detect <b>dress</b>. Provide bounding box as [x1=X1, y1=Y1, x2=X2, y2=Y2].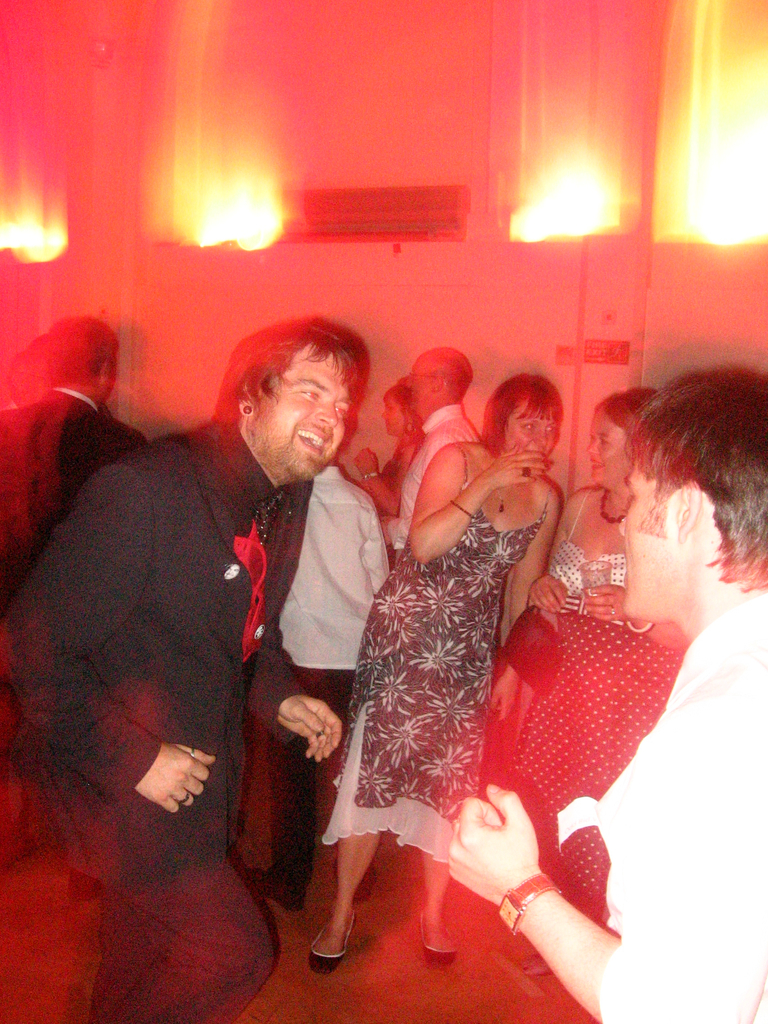
[x1=506, y1=508, x2=685, y2=900].
